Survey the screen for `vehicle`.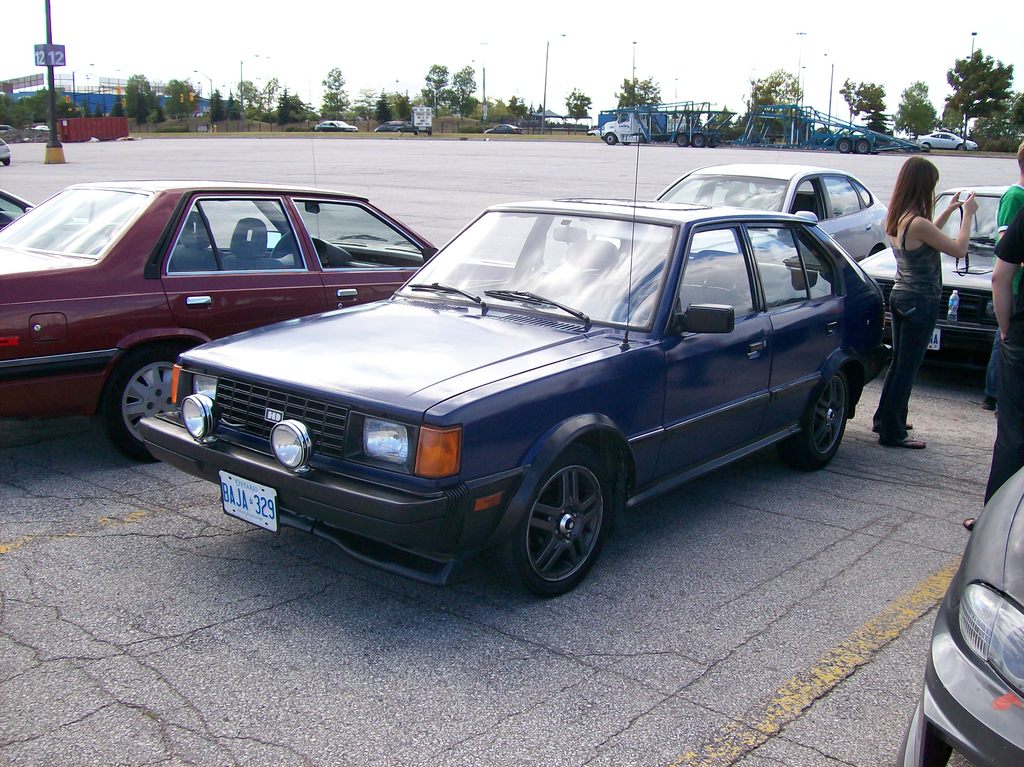
Survey found: [649, 164, 890, 266].
